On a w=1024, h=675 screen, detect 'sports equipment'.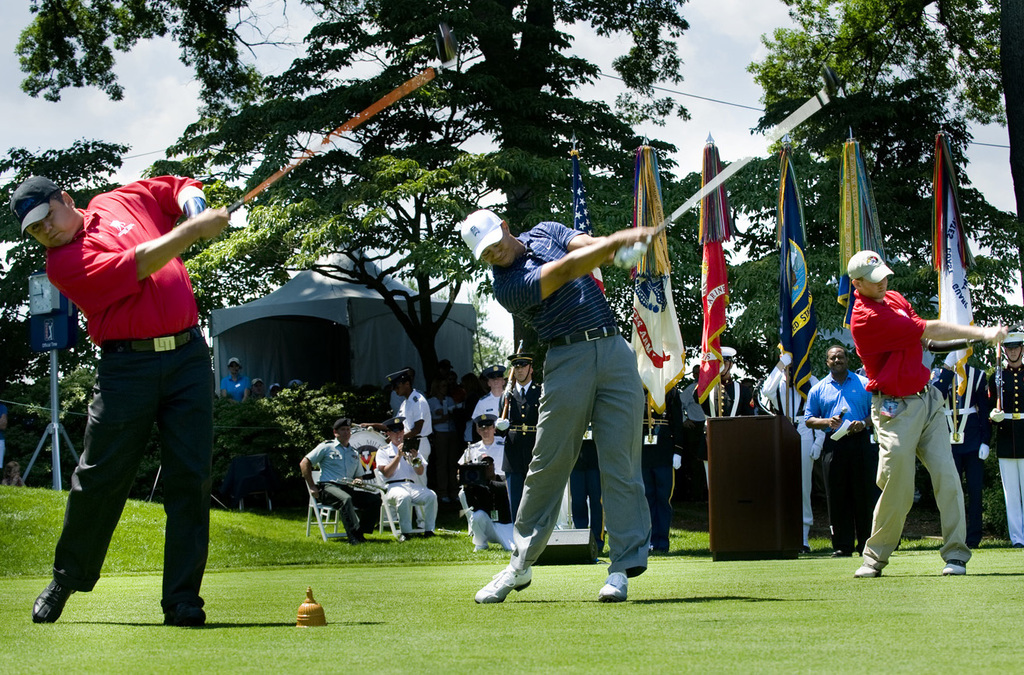
Rect(600, 569, 626, 600).
